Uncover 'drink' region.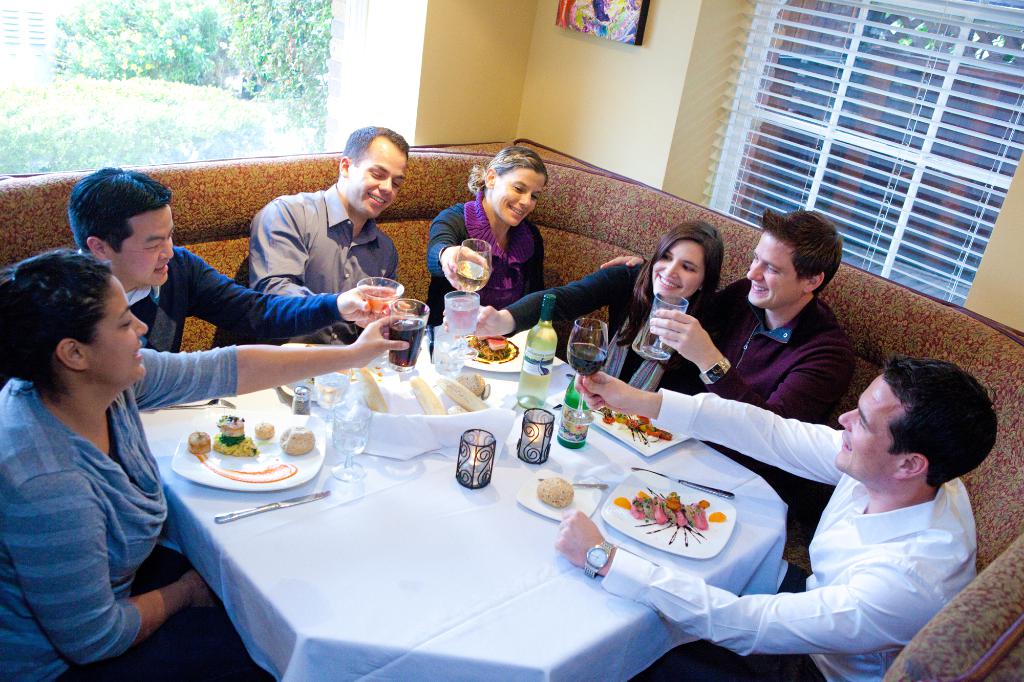
Uncovered: (640, 308, 674, 360).
